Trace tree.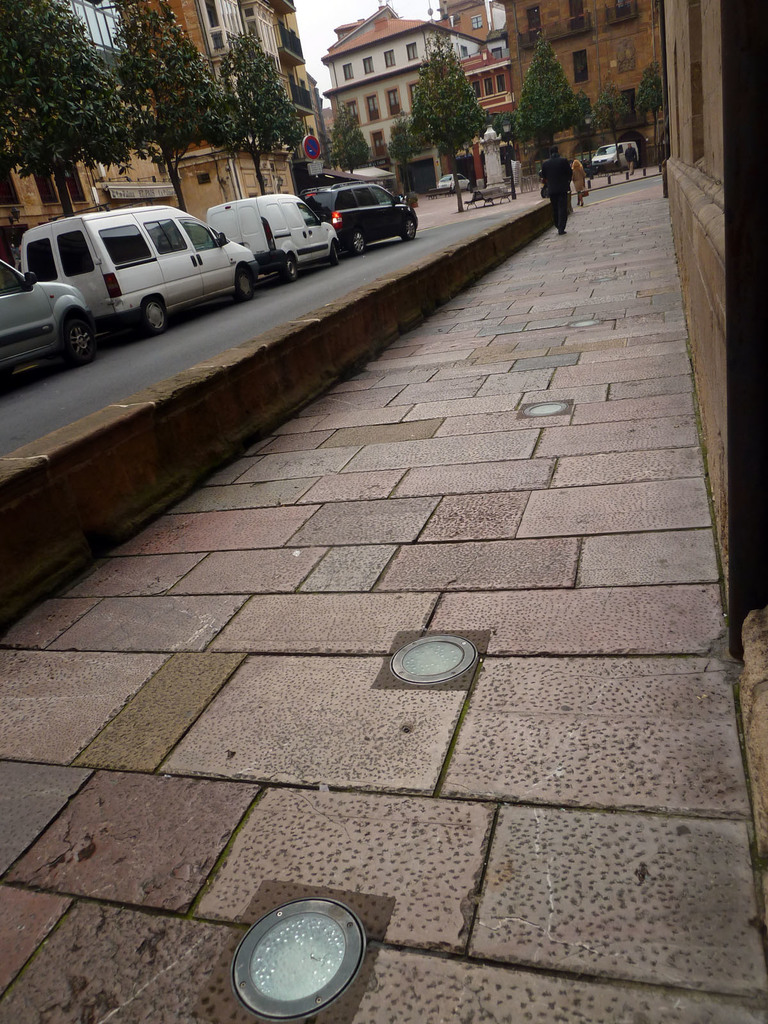
Traced to left=406, top=28, right=493, bottom=213.
